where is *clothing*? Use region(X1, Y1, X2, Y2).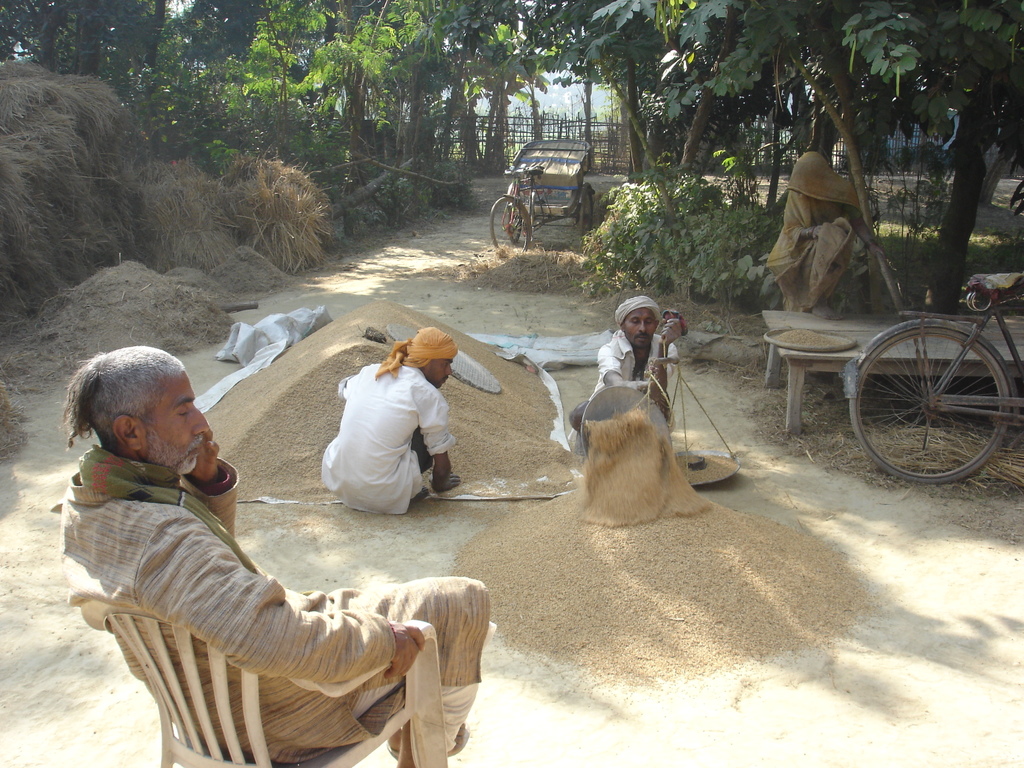
region(766, 158, 865, 316).
